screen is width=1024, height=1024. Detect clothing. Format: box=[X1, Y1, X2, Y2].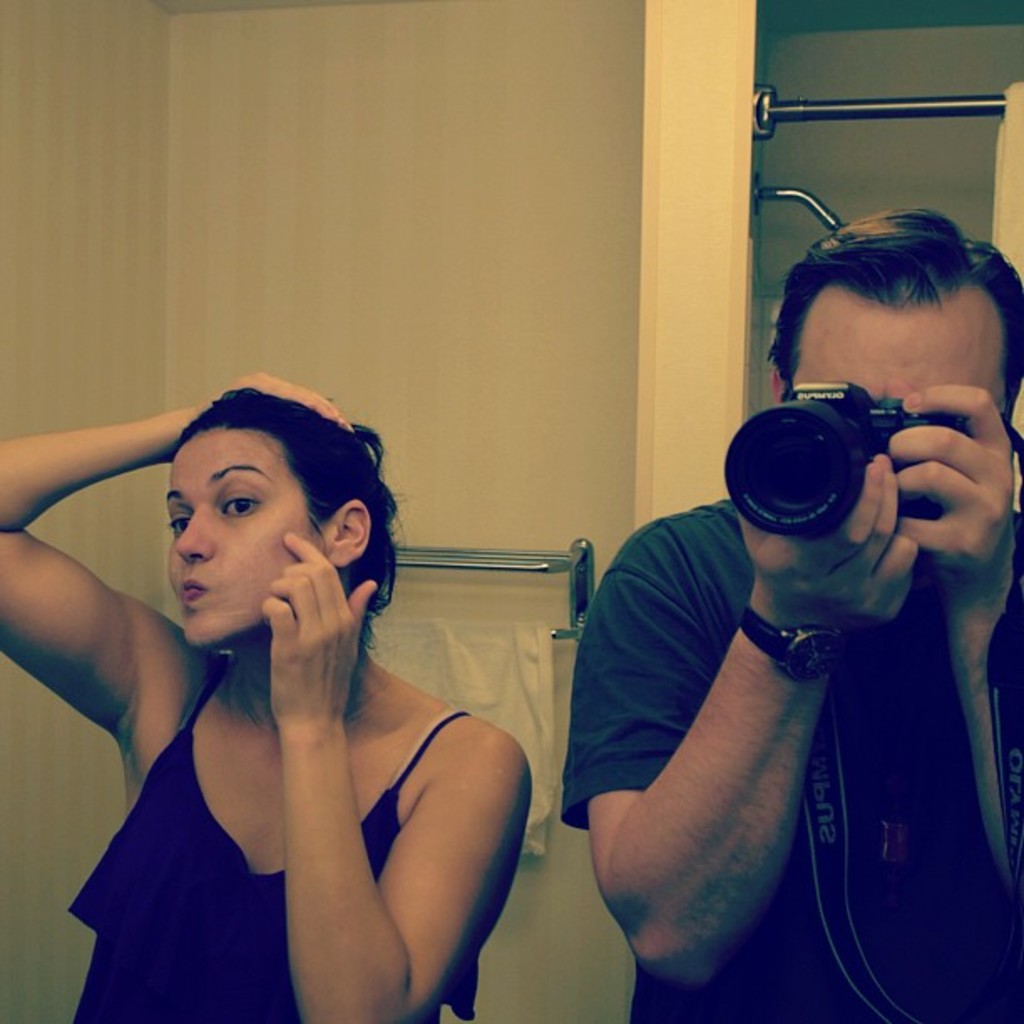
box=[62, 656, 475, 1022].
